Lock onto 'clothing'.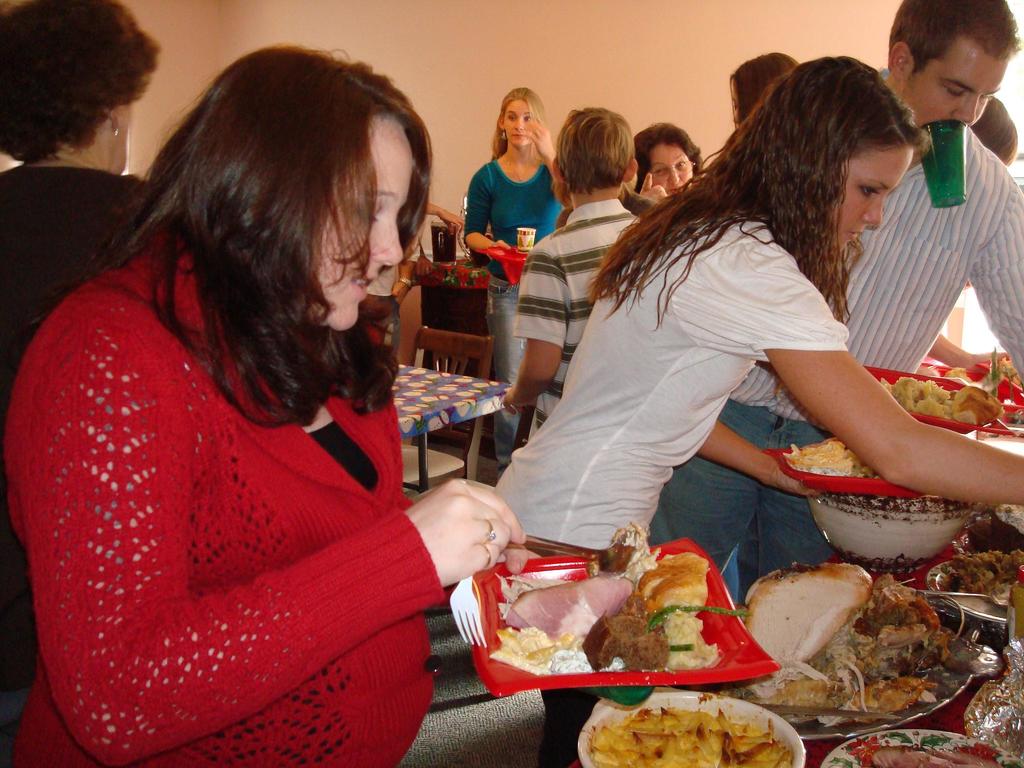
Locked: locate(0, 223, 436, 767).
